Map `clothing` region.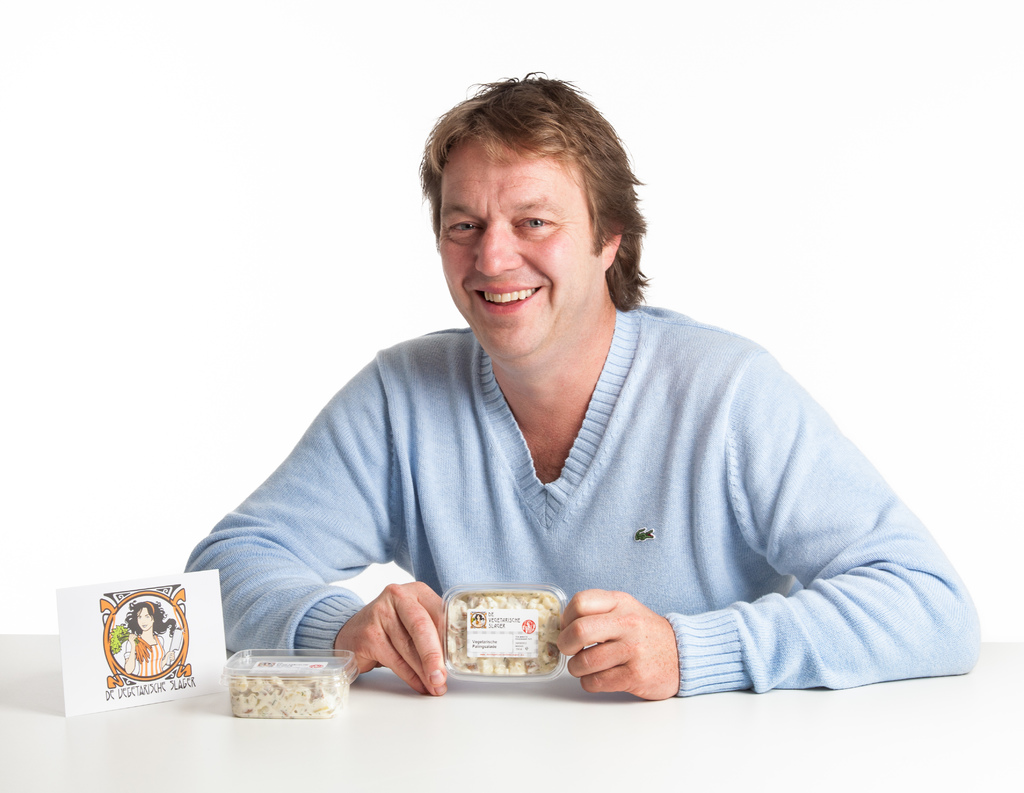
Mapped to crop(131, 642, 178, 681).
